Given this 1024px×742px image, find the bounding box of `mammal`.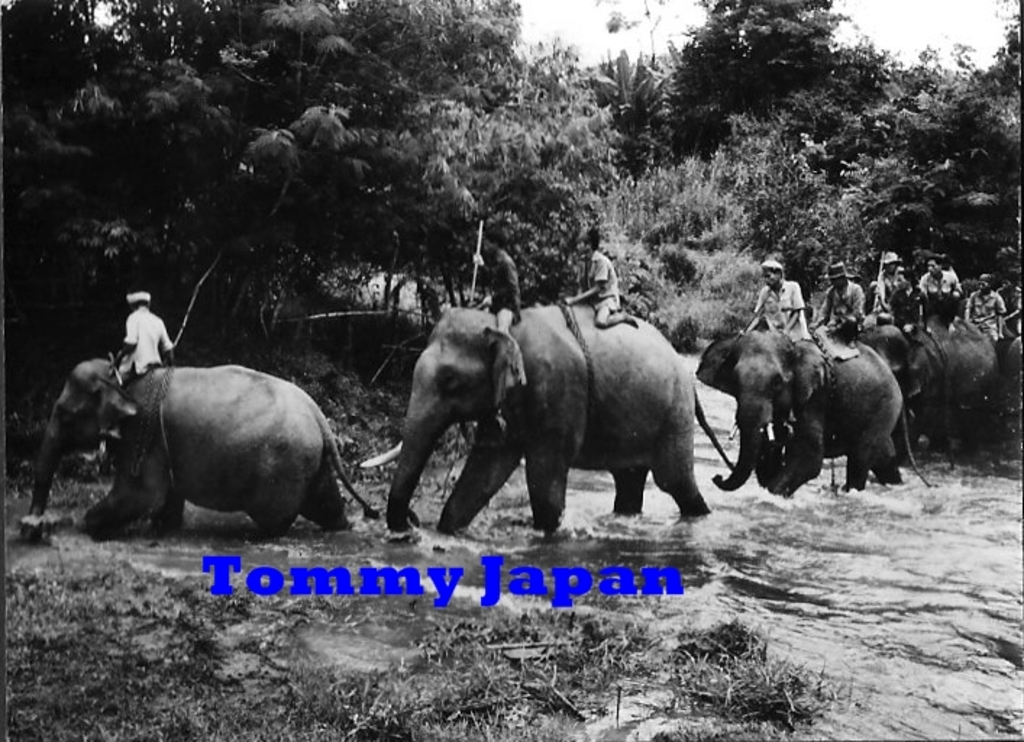
474:222:521:346.
